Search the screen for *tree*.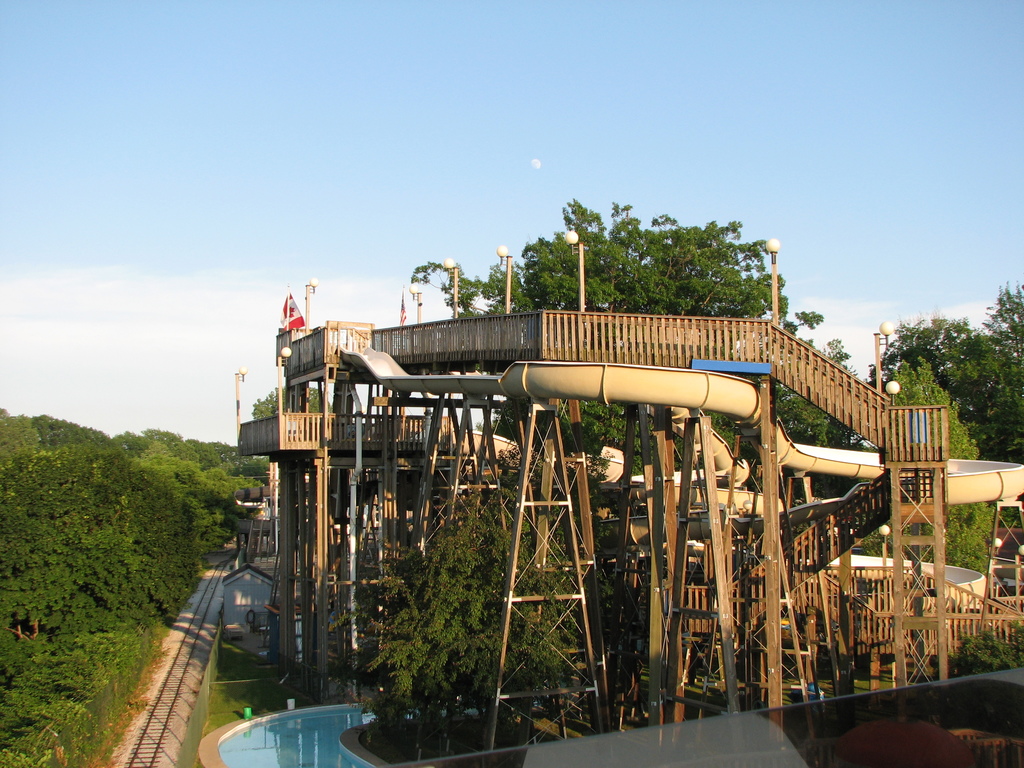
Found at (330,437,638,764).
